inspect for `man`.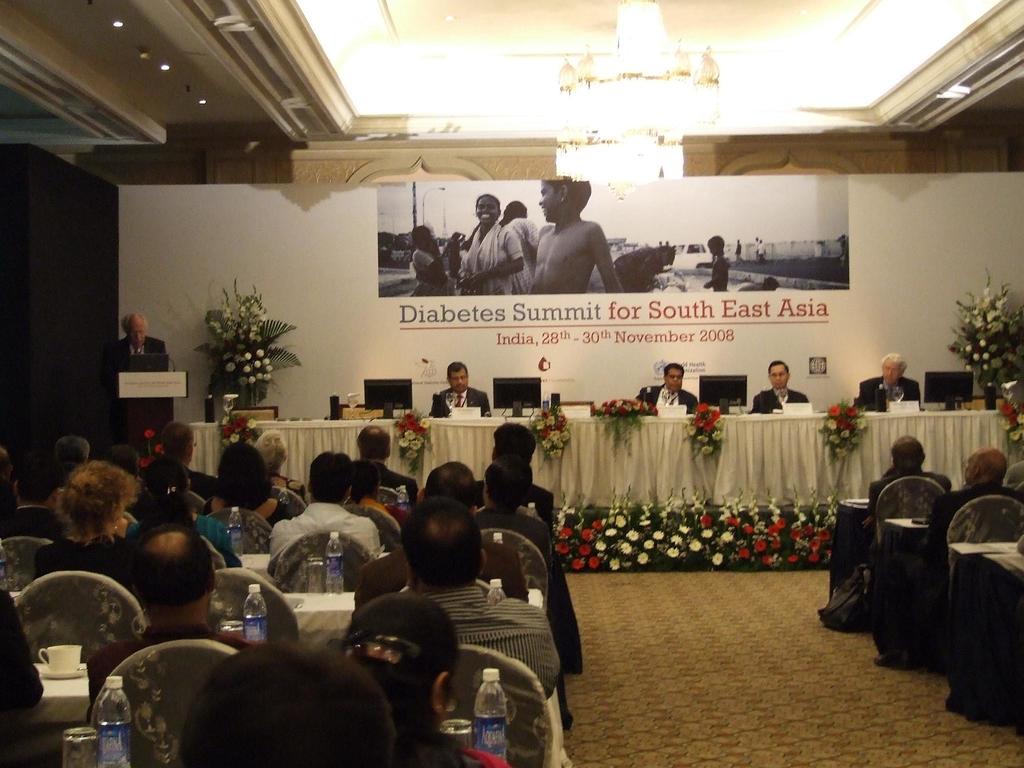
Inspection: [264, 450, 386, 561].
